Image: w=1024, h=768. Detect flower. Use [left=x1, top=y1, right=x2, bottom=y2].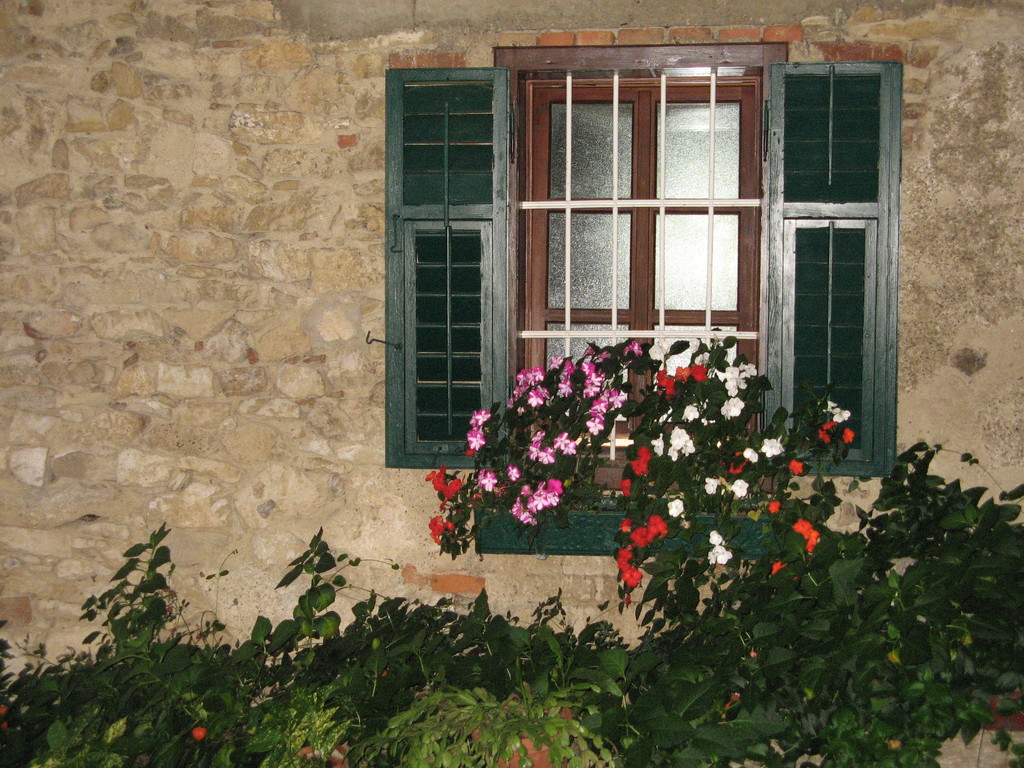
[left=510, top=498, right=522, bottom=516].
